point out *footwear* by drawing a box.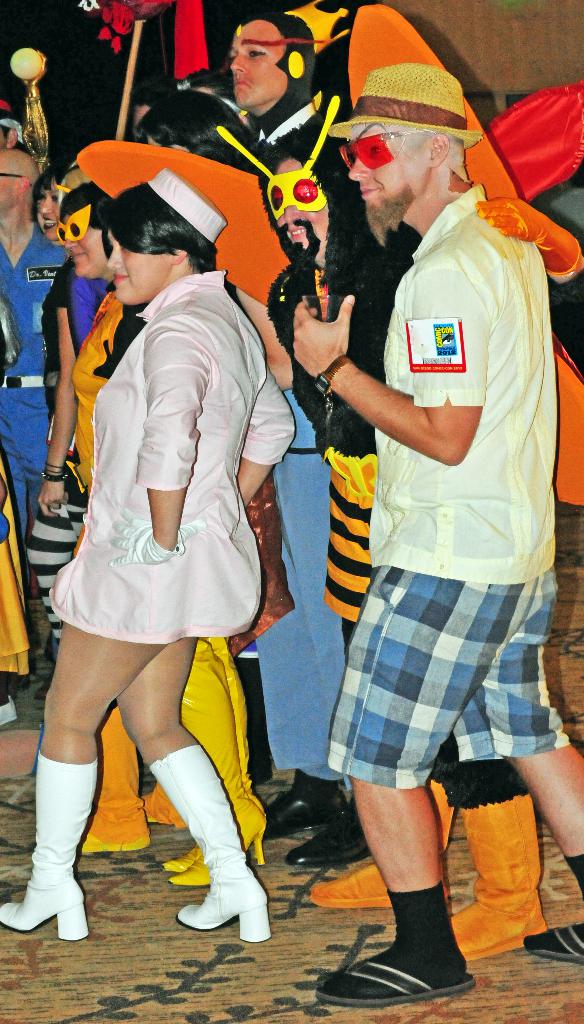
select_region(163, 634, 268, 888).
